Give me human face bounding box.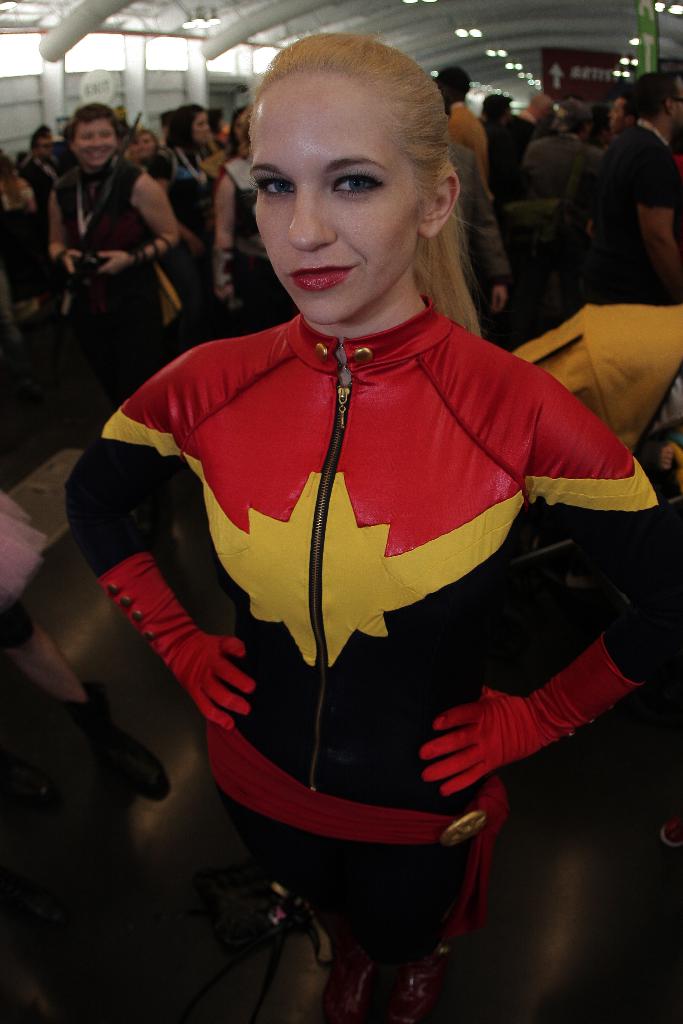
left=536, top=102, right=553, bottom=123.
